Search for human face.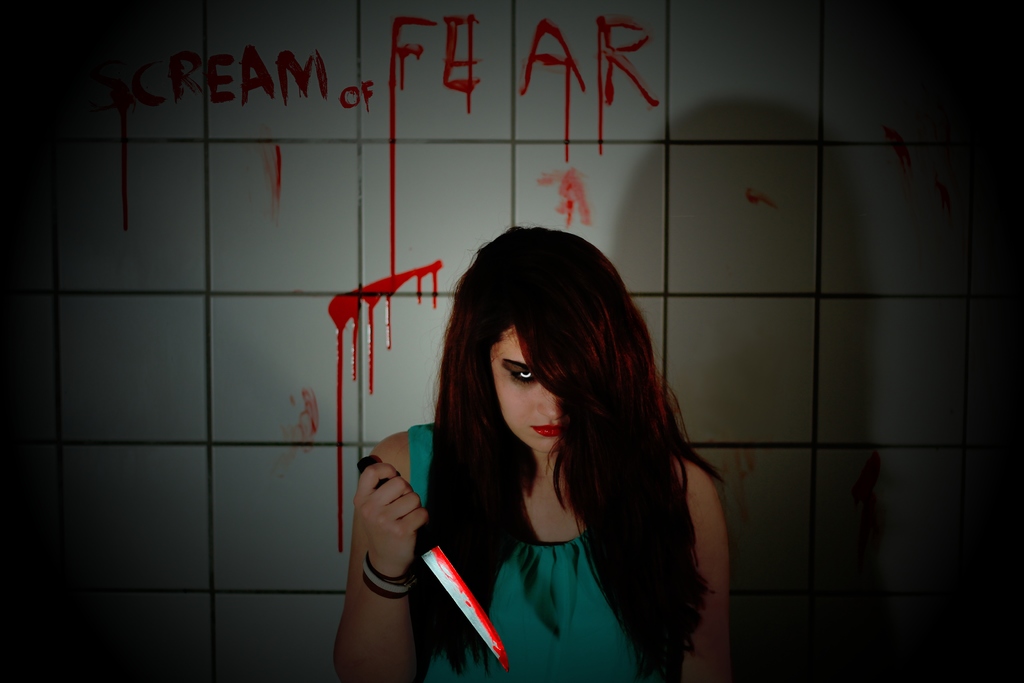
Found at rect(486, 320, 556, 452).
